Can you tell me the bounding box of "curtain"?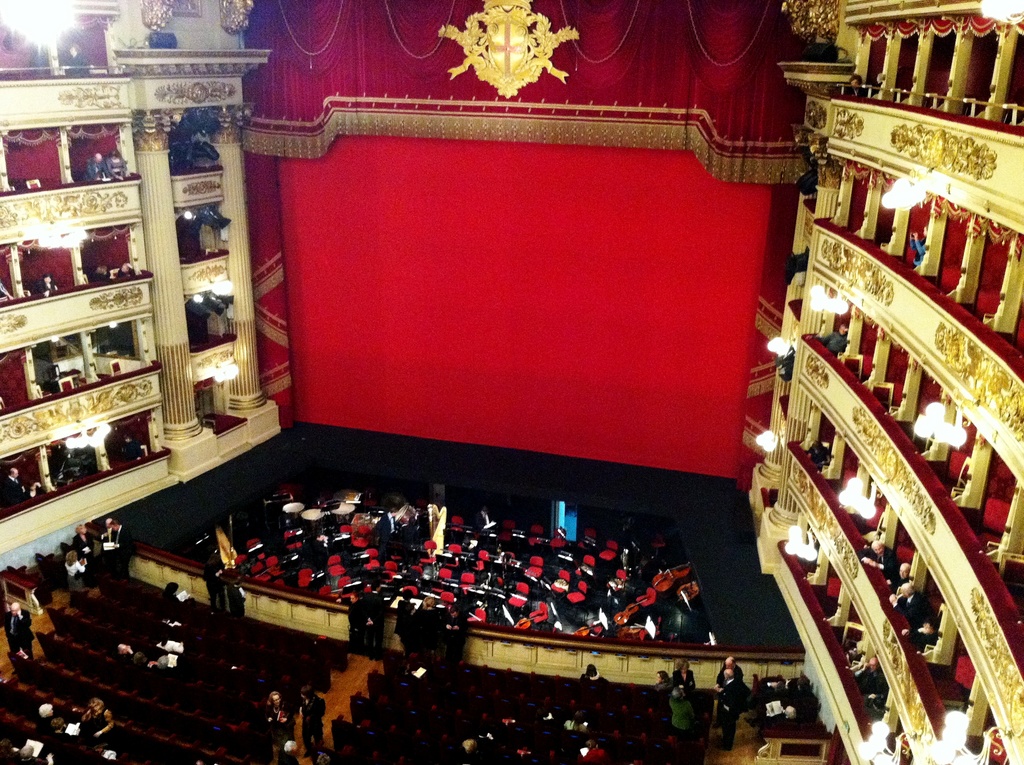
<box>225,0,831,188</box>.
